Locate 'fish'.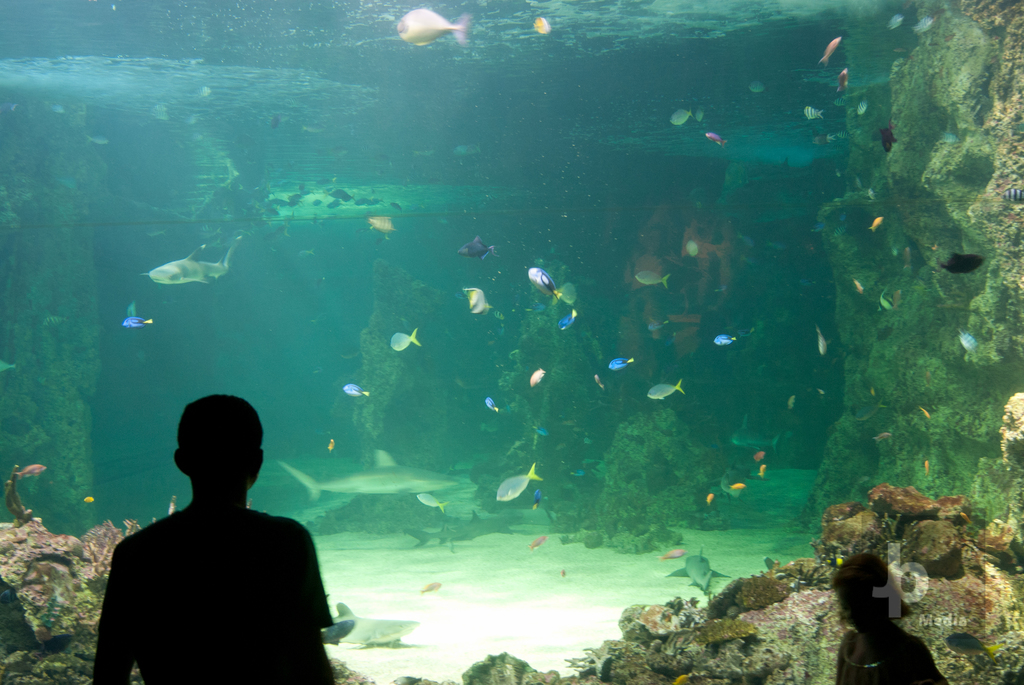
Bounding box: BBox(557, 310, 580, 331).
